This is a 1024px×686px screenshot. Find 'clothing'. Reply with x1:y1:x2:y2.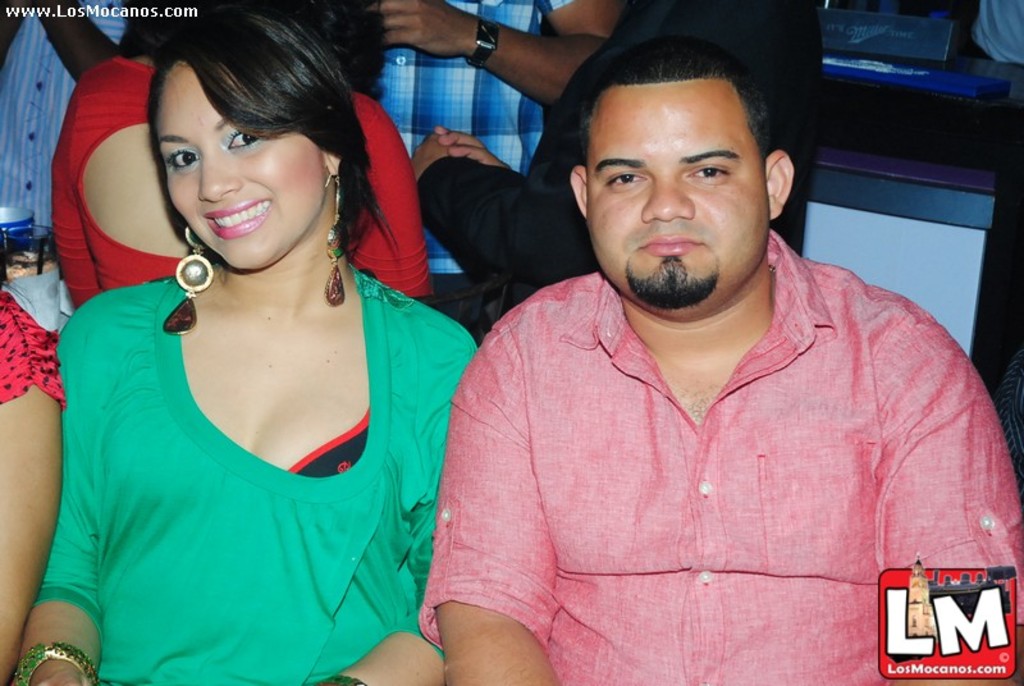
46:55:425:323.
